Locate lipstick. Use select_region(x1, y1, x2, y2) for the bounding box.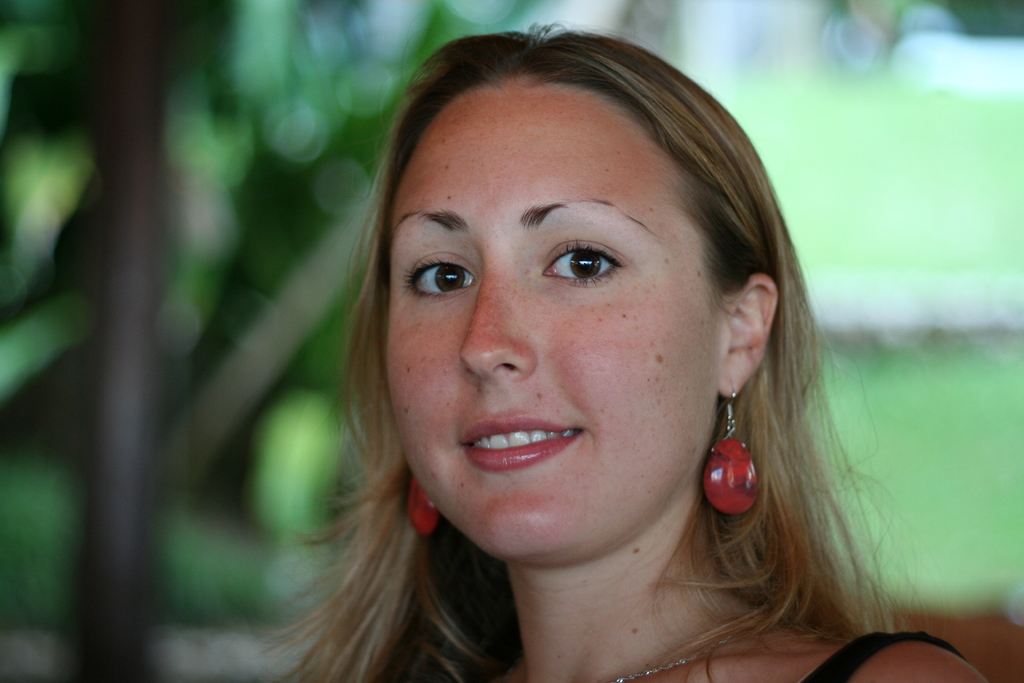
select_region(462, 414, 582, 473).
